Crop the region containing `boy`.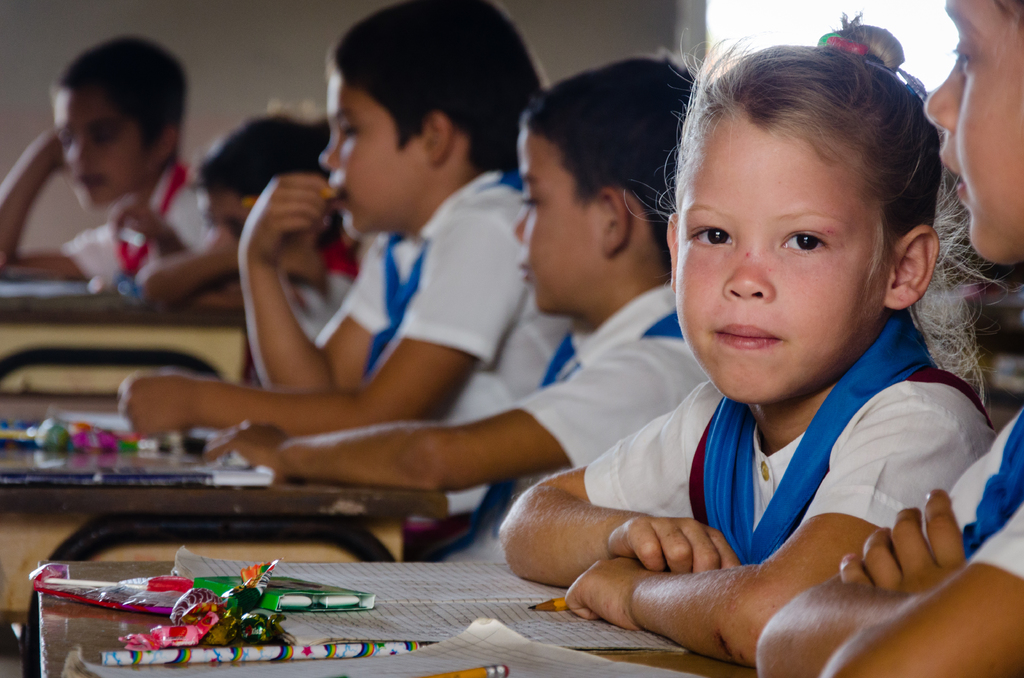
Crop region: BBox(0, 35, 204, 292).
